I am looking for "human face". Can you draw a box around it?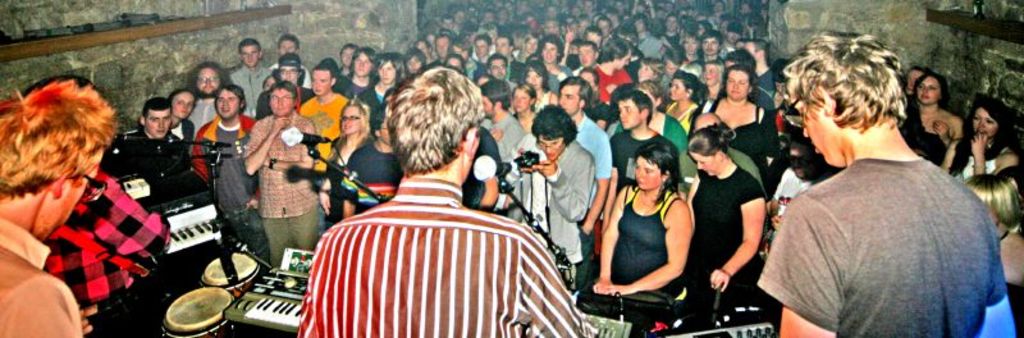
Sure, the bounding box is 916/76/938/105.
